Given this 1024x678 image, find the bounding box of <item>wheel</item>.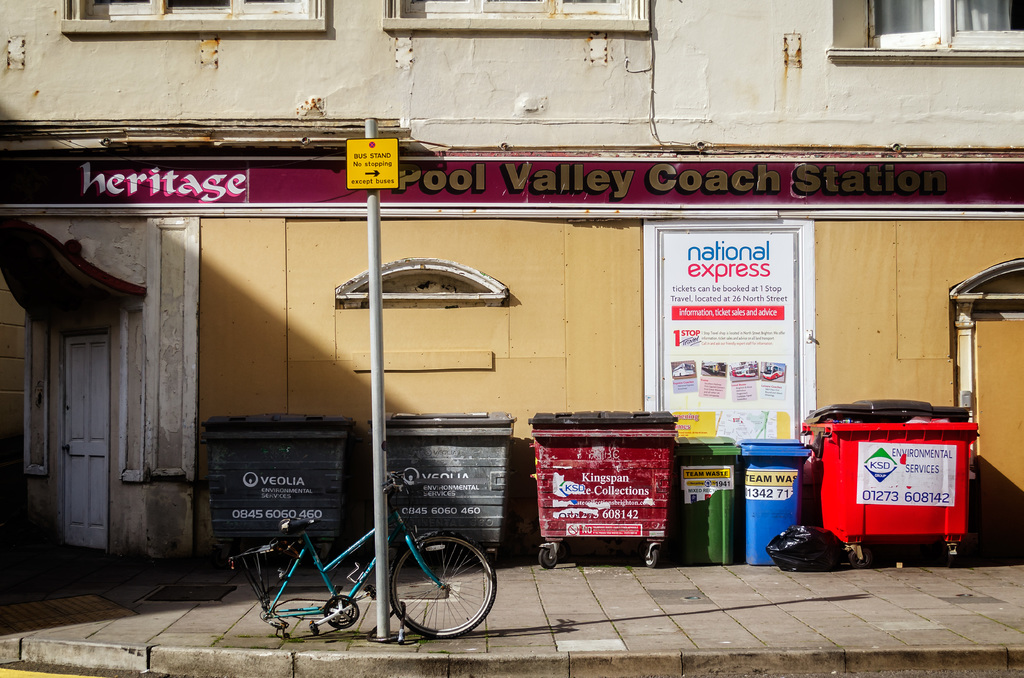
rect(539, 546, 556, 569).
